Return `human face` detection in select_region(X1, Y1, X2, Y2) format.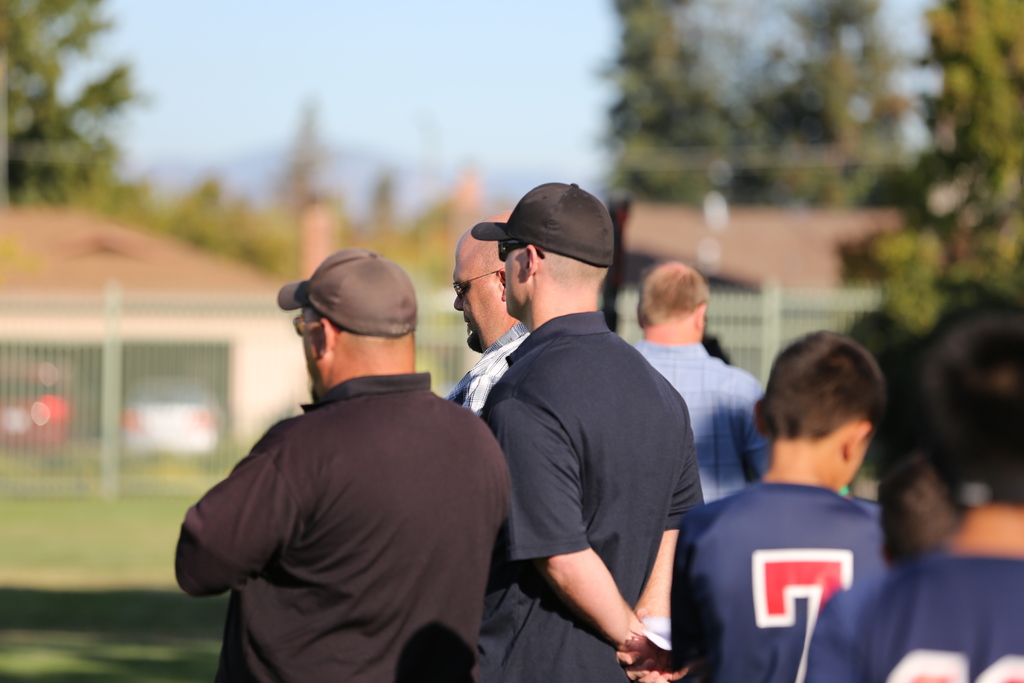
select_region(500, 248, 523, 309).
